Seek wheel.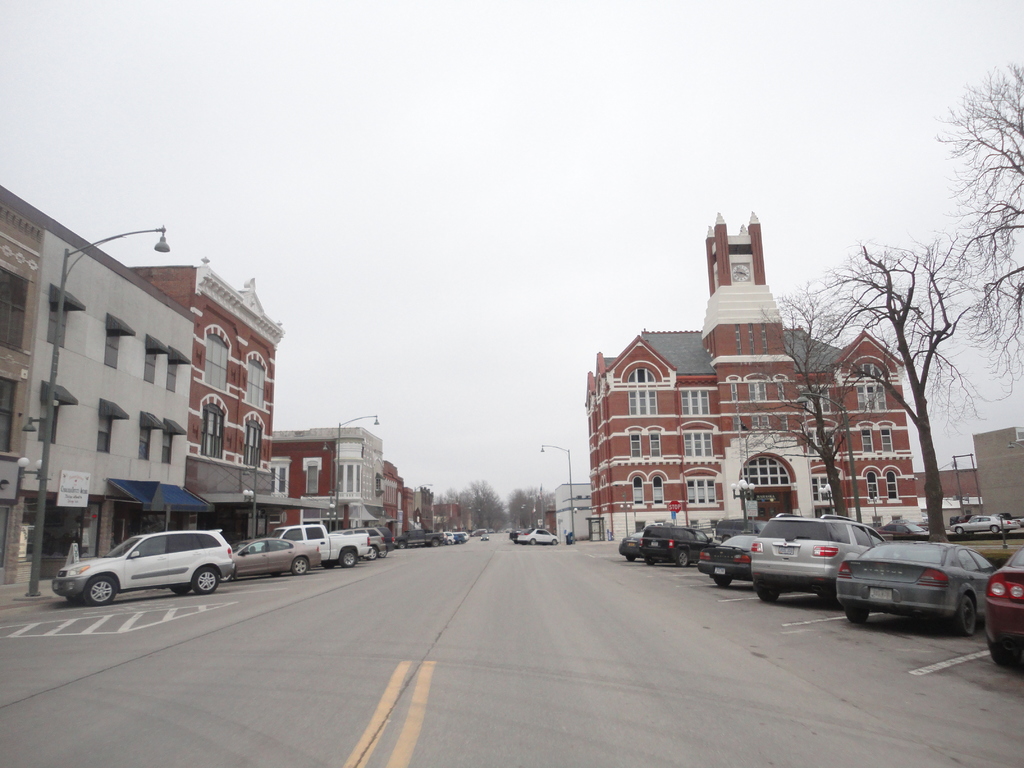
x1=429 y1=536 x2=435 y2=548.
